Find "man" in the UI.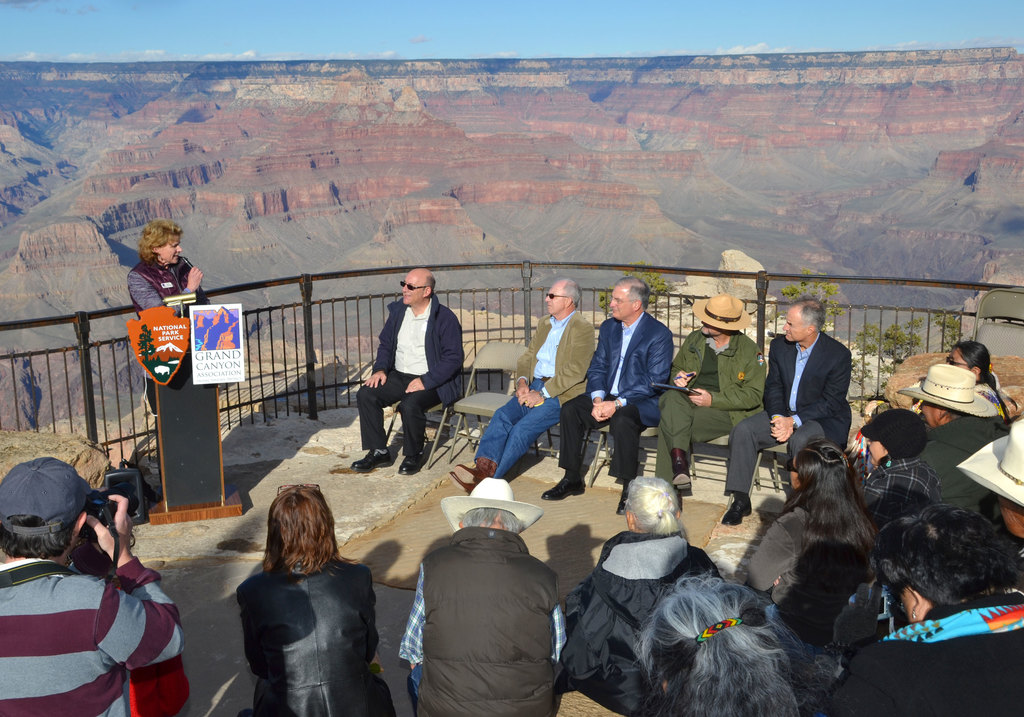
UI element at locate(655, 290, 765, 508).
